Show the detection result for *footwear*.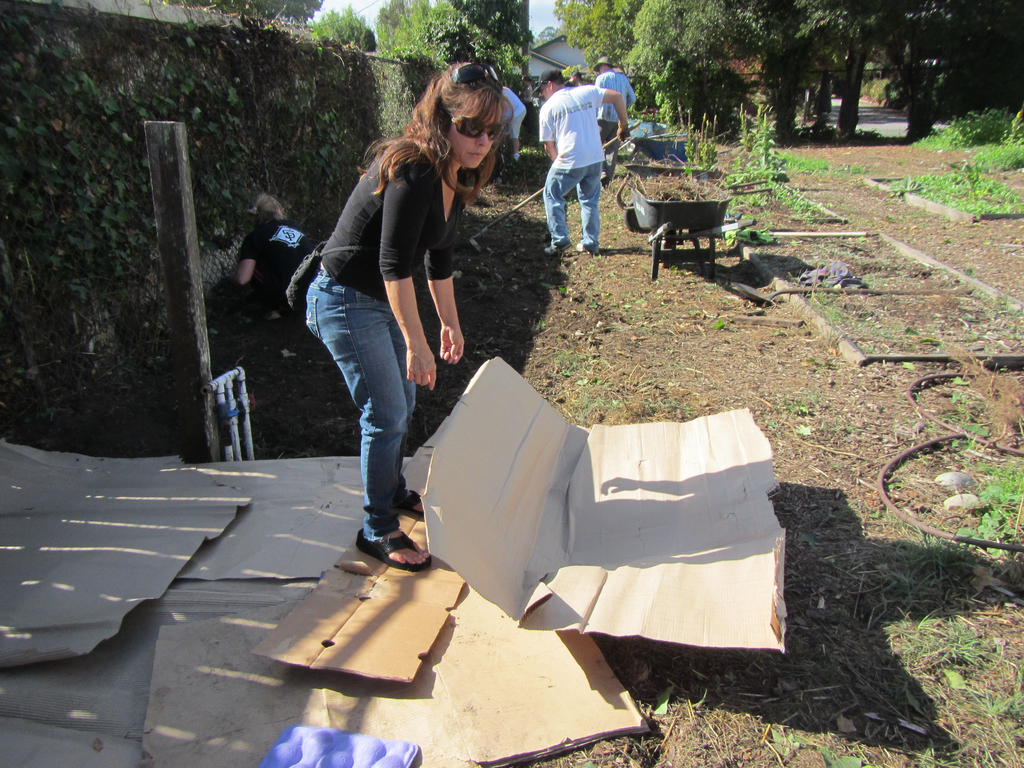
266, 311, 279, 321.
